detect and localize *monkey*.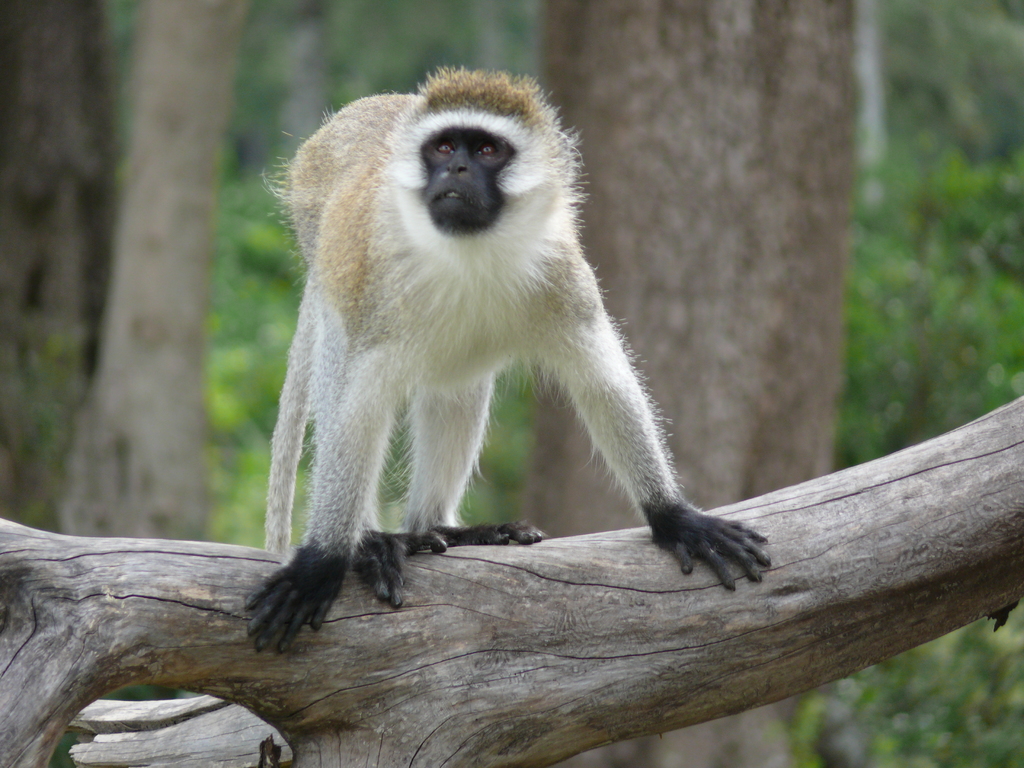
Localized at {"left": 239, "top": 65, "right": 774, "bottom": 657}.
